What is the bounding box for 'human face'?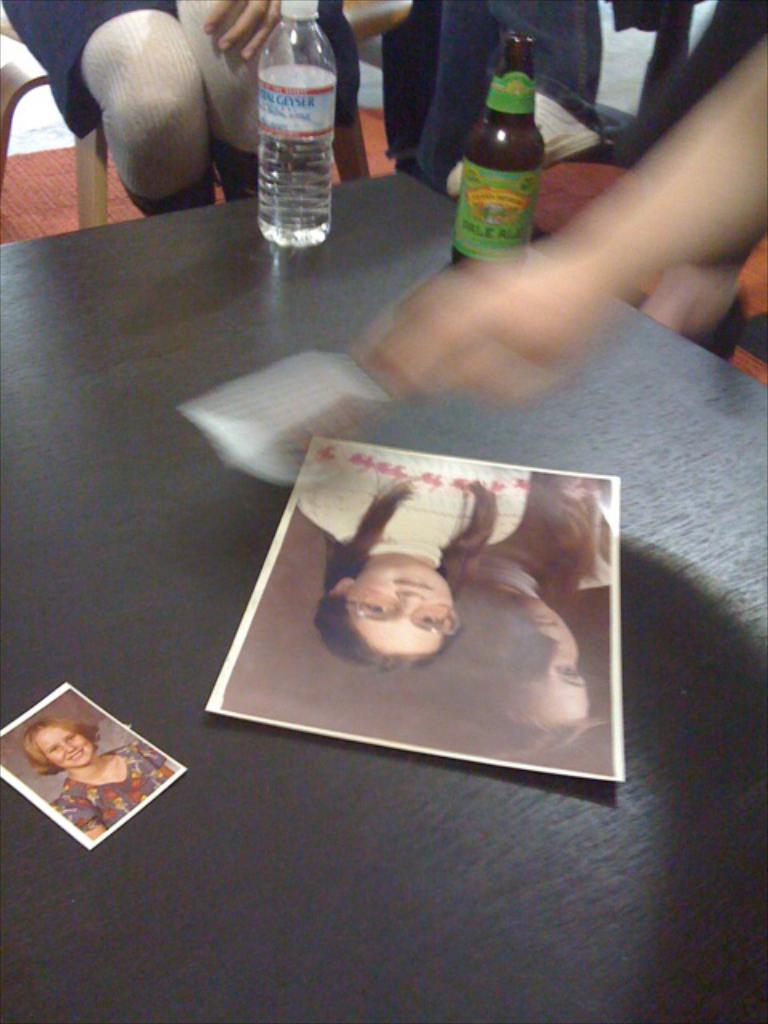
350:558:458:656.
